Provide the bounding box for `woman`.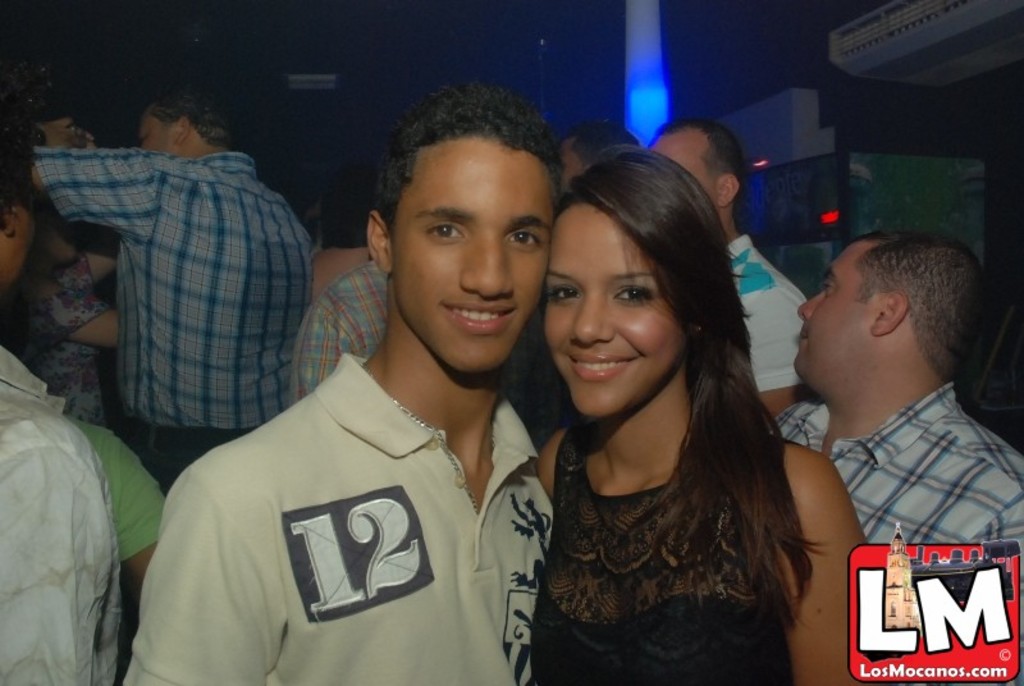
534,143,869,685.
